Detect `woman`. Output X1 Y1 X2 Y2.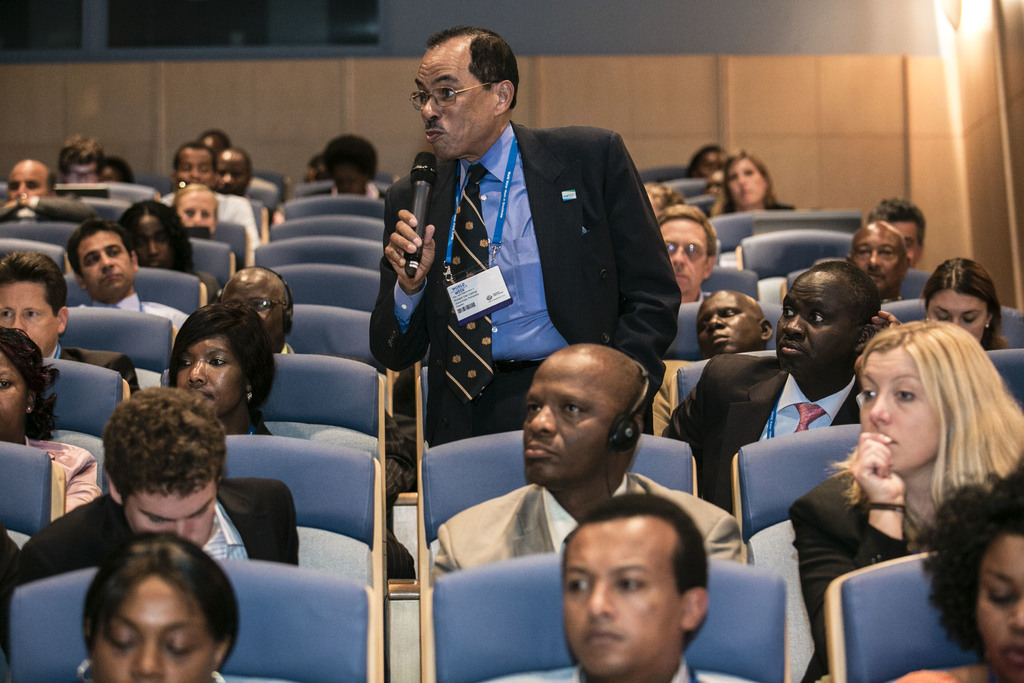
168 304 289 443.
